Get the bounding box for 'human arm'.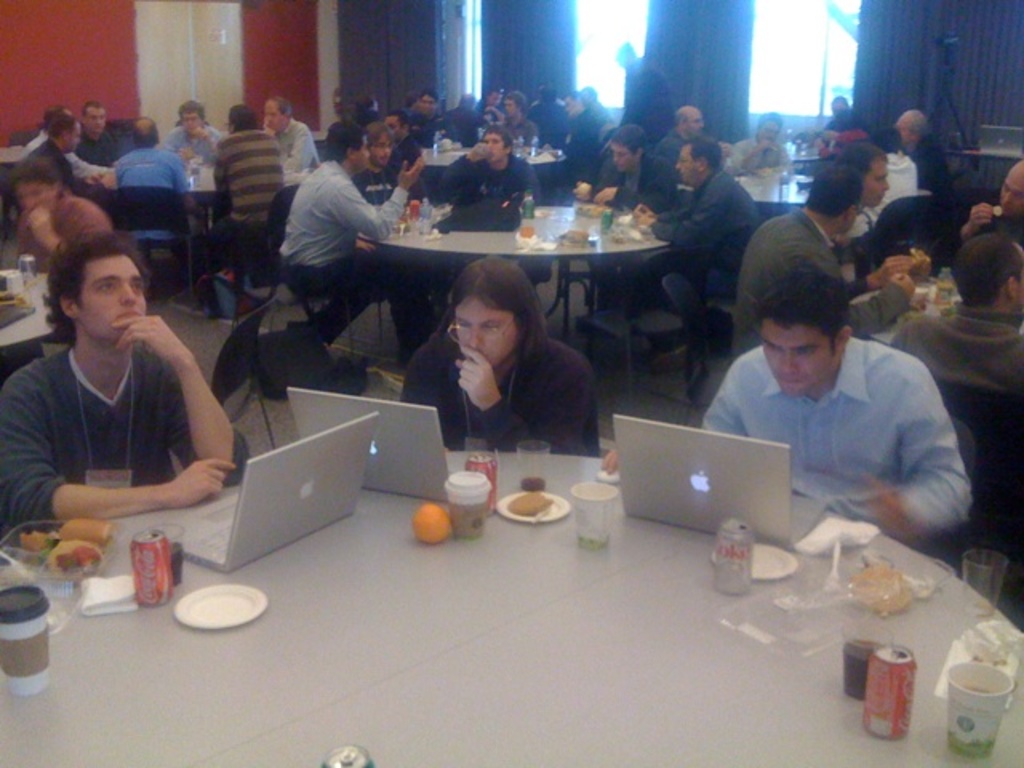
Rect(845, 250, 925, 293).
